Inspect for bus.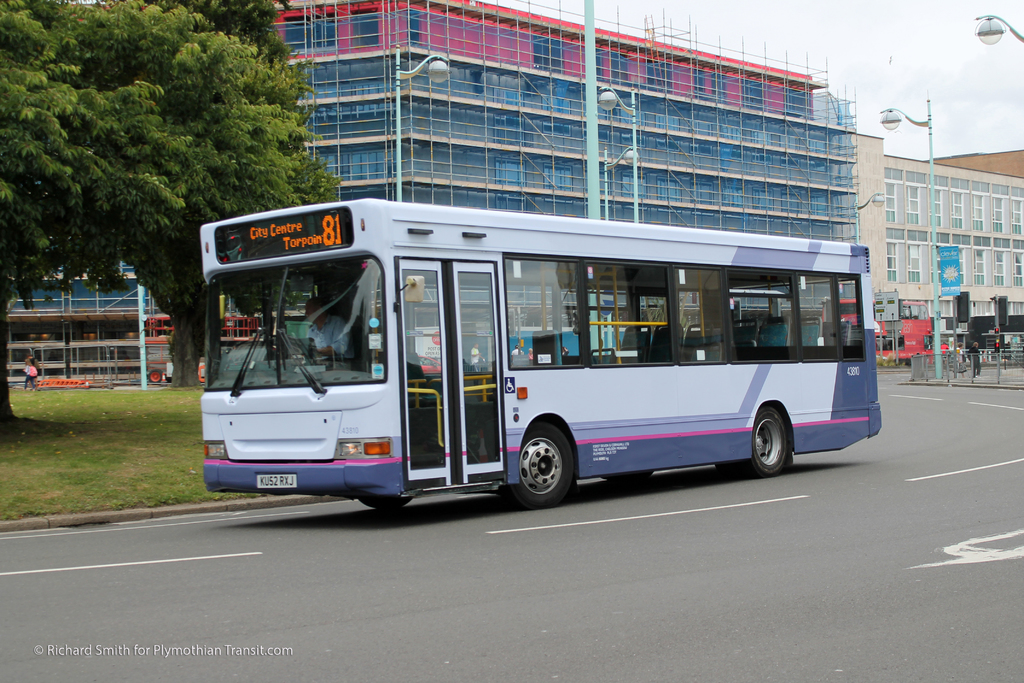
Inspection: crop(202, 199, 877, 507).
